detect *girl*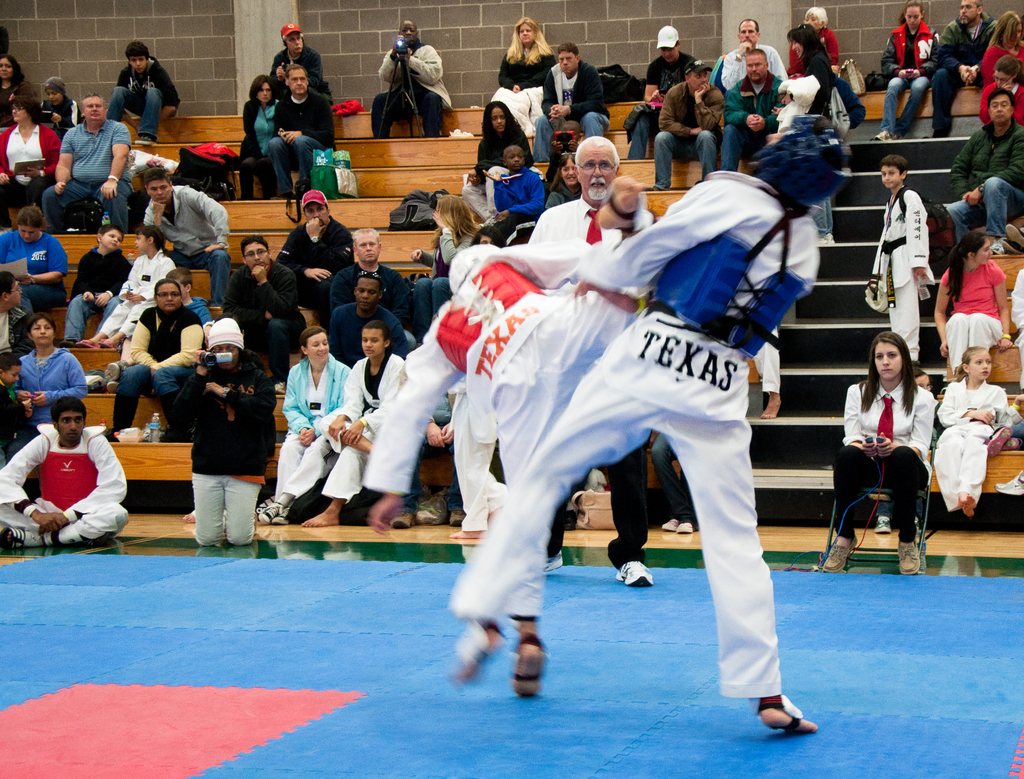
(left=237, top=76, right=278, bottom=195)
